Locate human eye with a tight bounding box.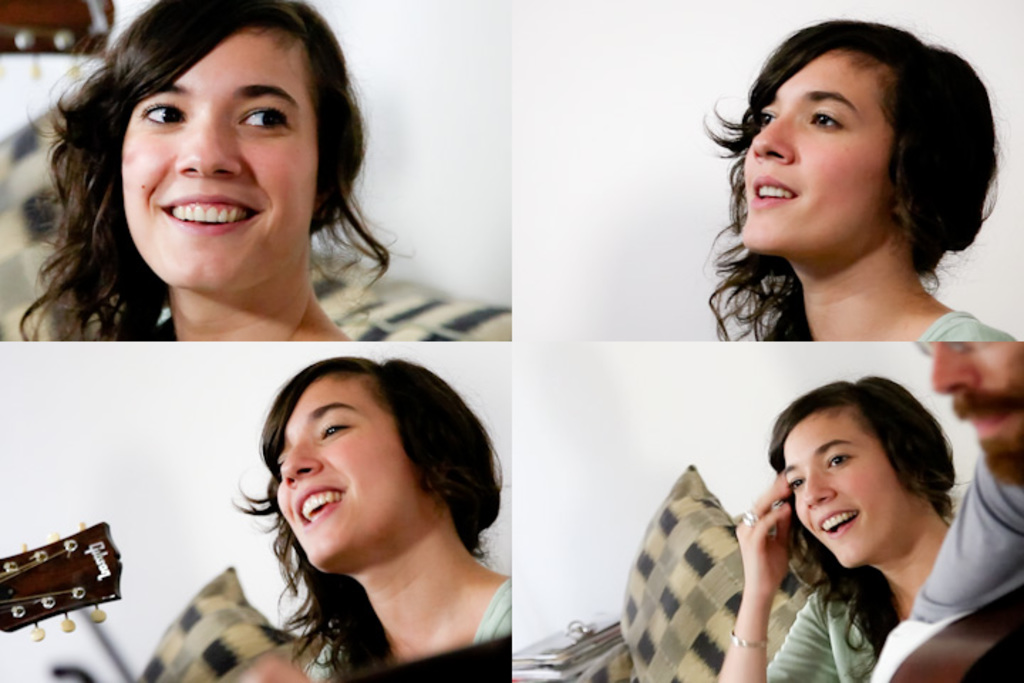
[left=235, top=101, right=290, bottom=139].
